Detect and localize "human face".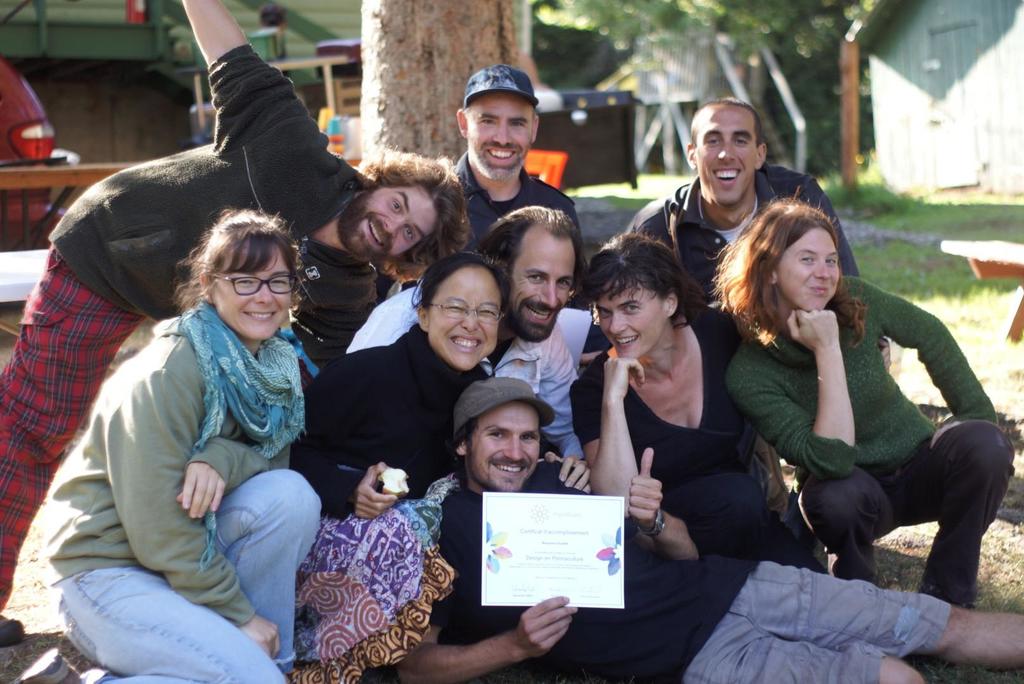
Localized at 433:266:505:374.
